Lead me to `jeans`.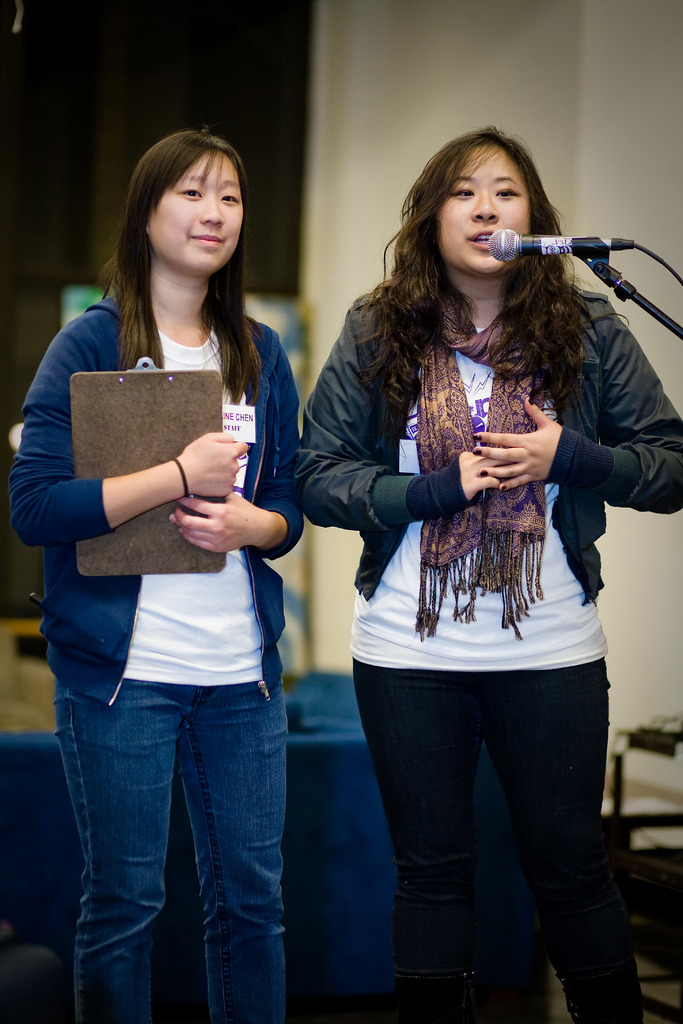
Lead to crop(353, 669, 640, 1014).
